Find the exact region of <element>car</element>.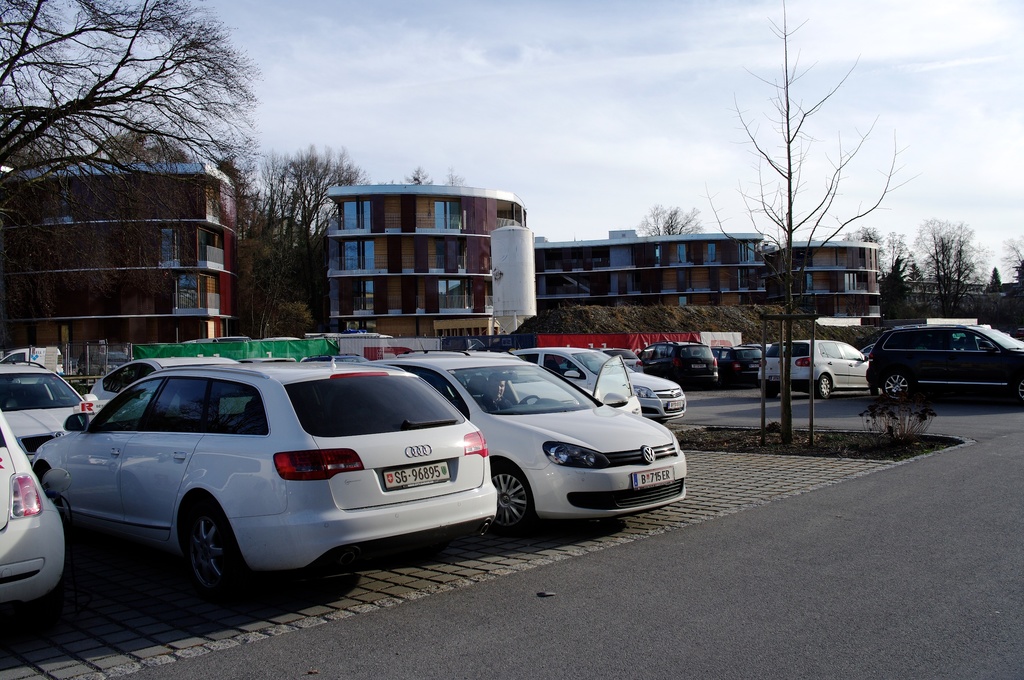
Exact region: box=[0, 409, 63, 611].
